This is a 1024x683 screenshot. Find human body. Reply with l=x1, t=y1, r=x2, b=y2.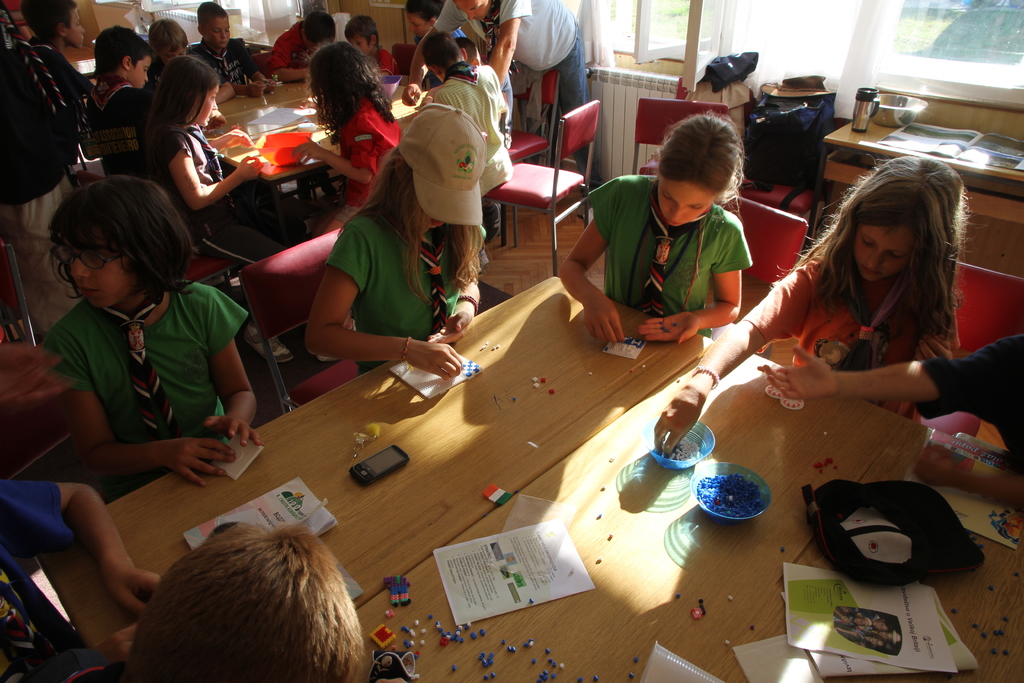
l=408, t=0, r=609, b=189.
